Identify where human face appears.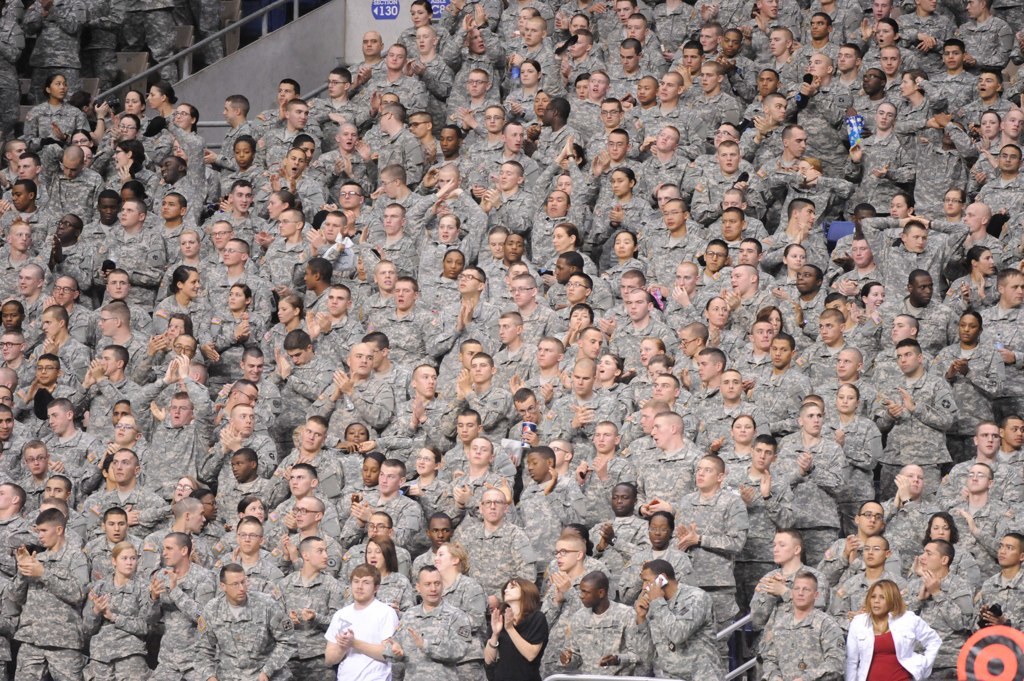
Appears at pyautogui.locateOnScreen(360, 537, 386, 569).
